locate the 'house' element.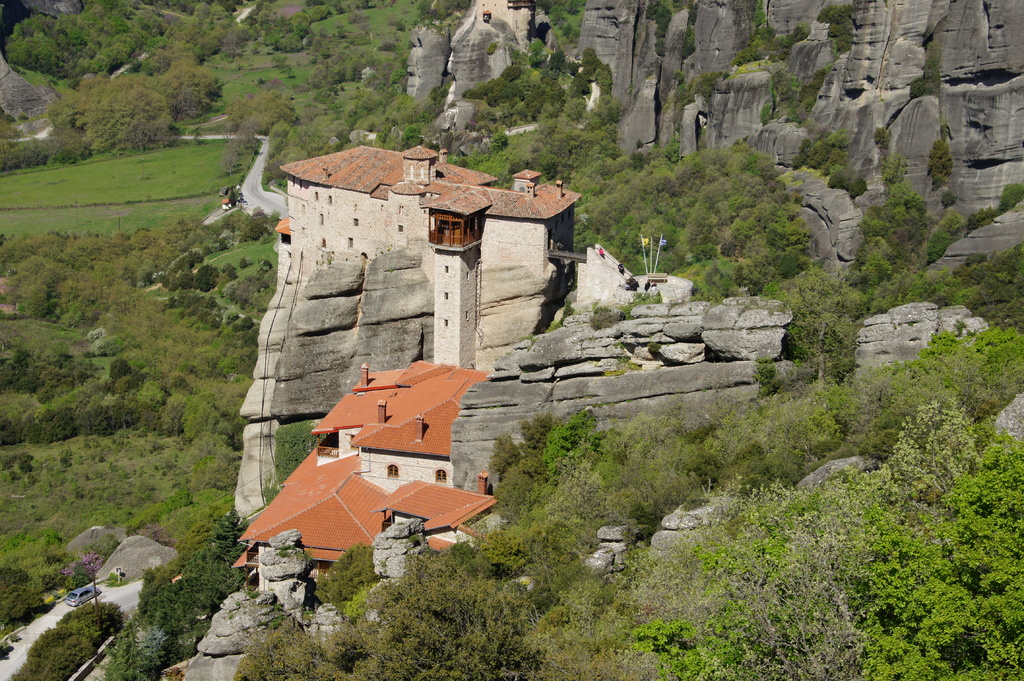
Element bbox: x1=428, y1=189, x2=488, y2=248.
